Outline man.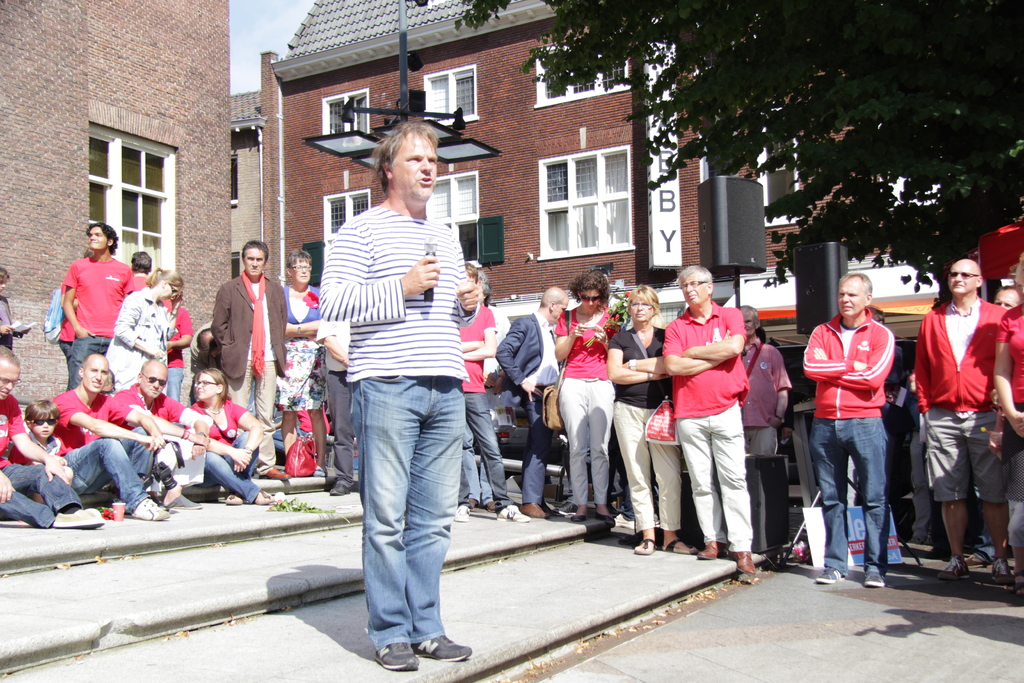
Outline: <region>208, 238, 286, 481</region>.
